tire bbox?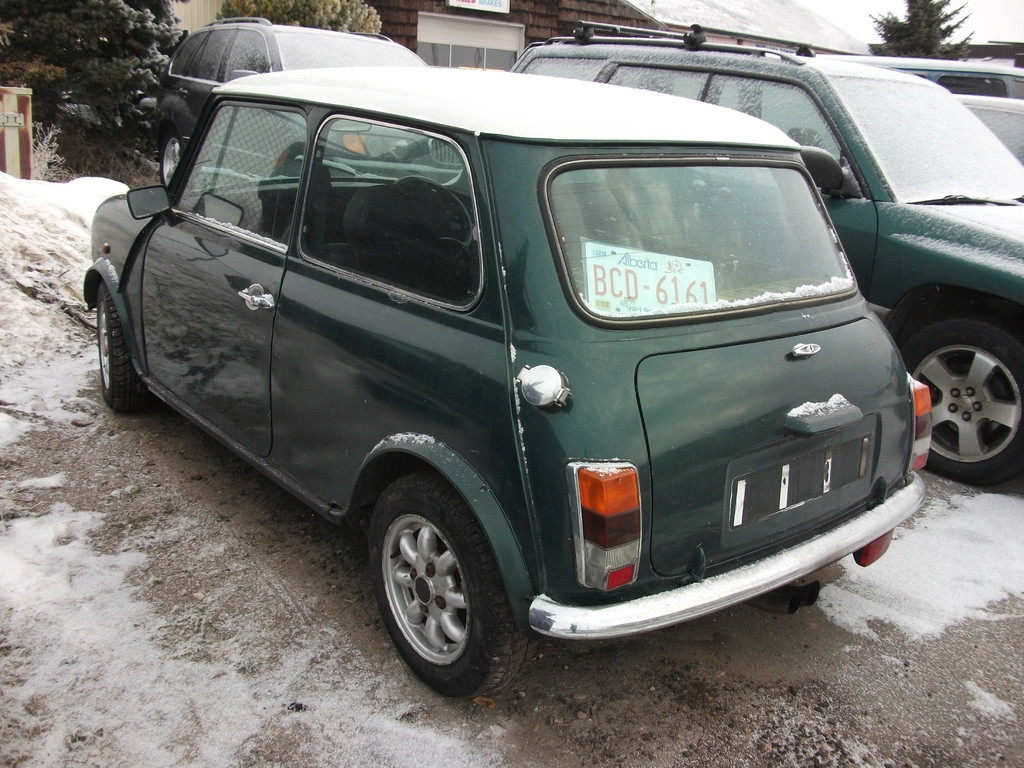
156:132:188:187
